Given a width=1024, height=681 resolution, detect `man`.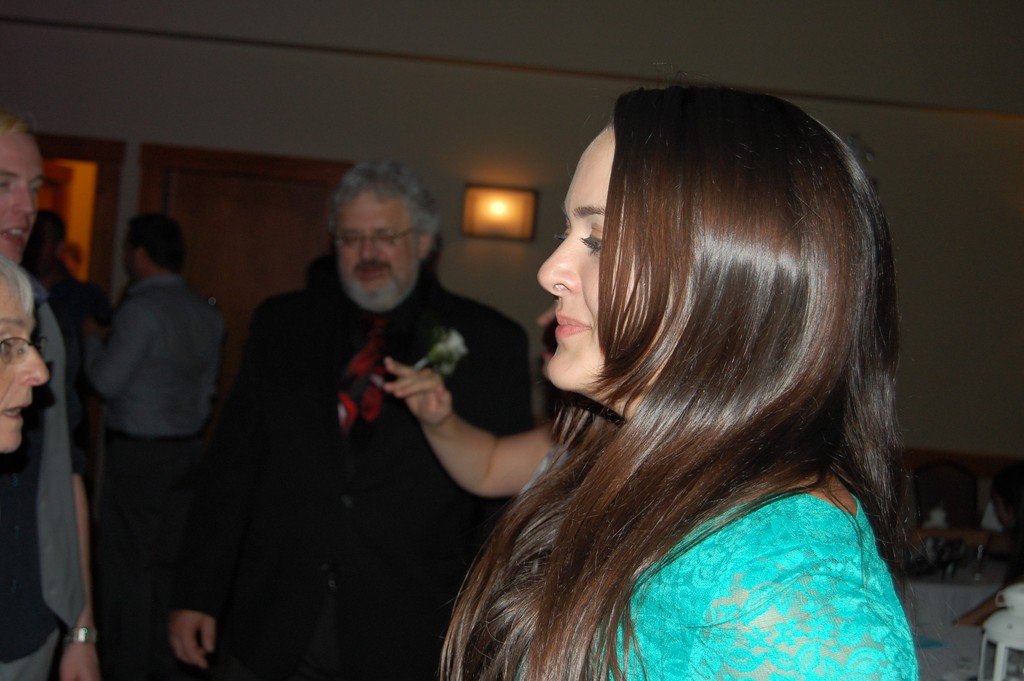
locate(167, 155, 534, 680).
